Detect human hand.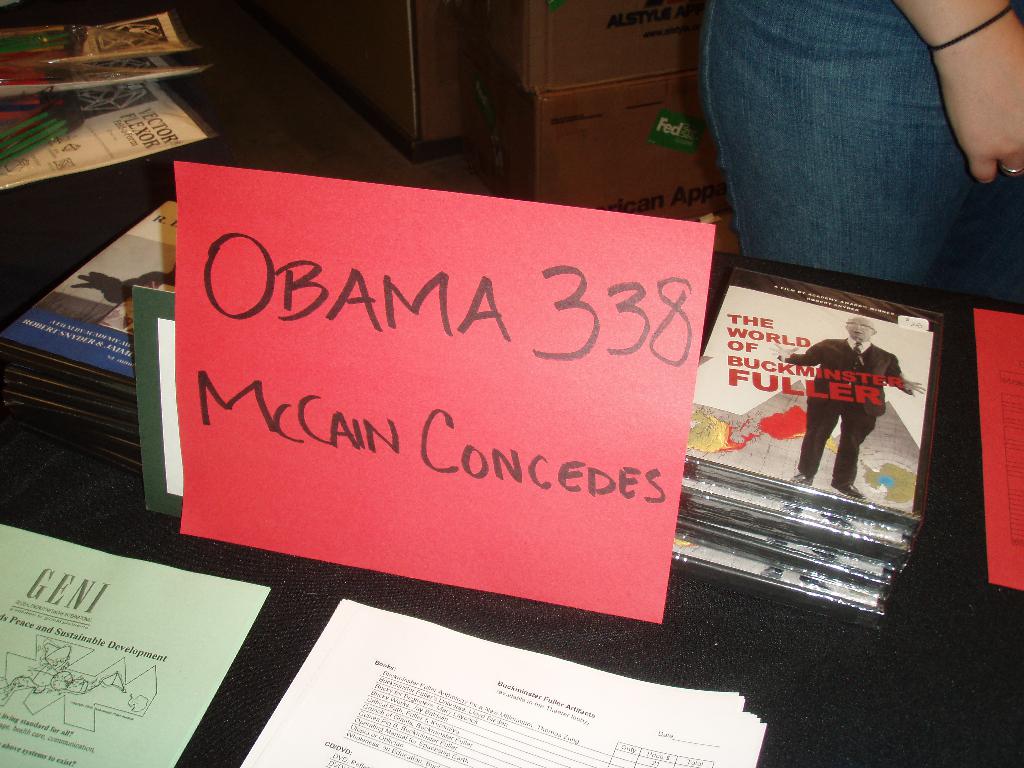
Detected at x1=769, y1=340, x2=799, y2=363.
